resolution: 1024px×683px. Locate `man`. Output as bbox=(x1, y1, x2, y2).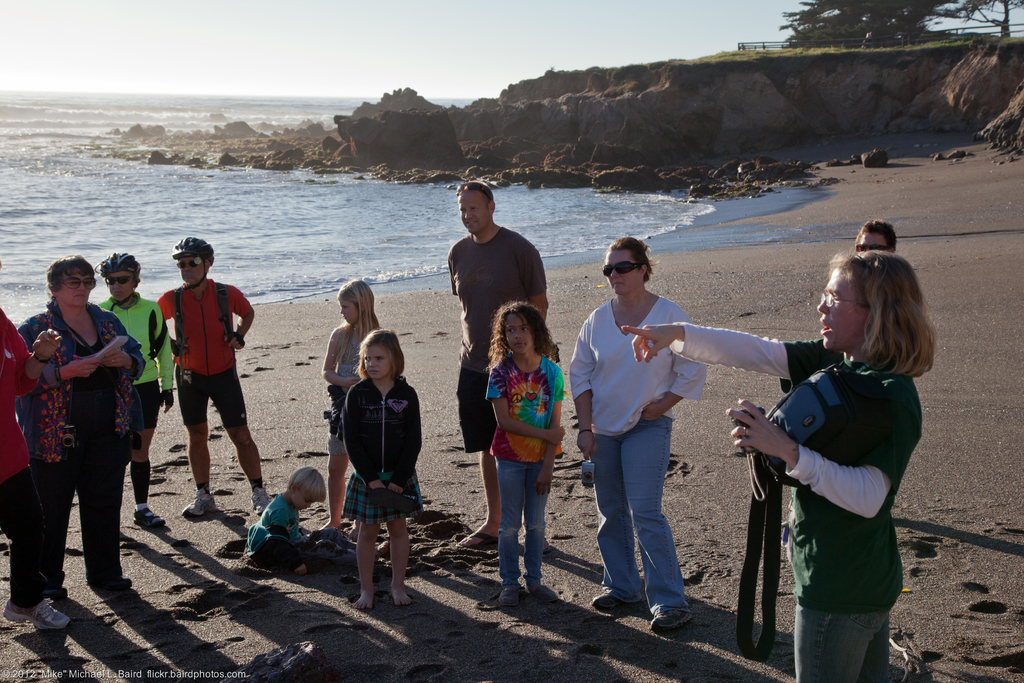
bbox=(455, 181, 555, 546).
